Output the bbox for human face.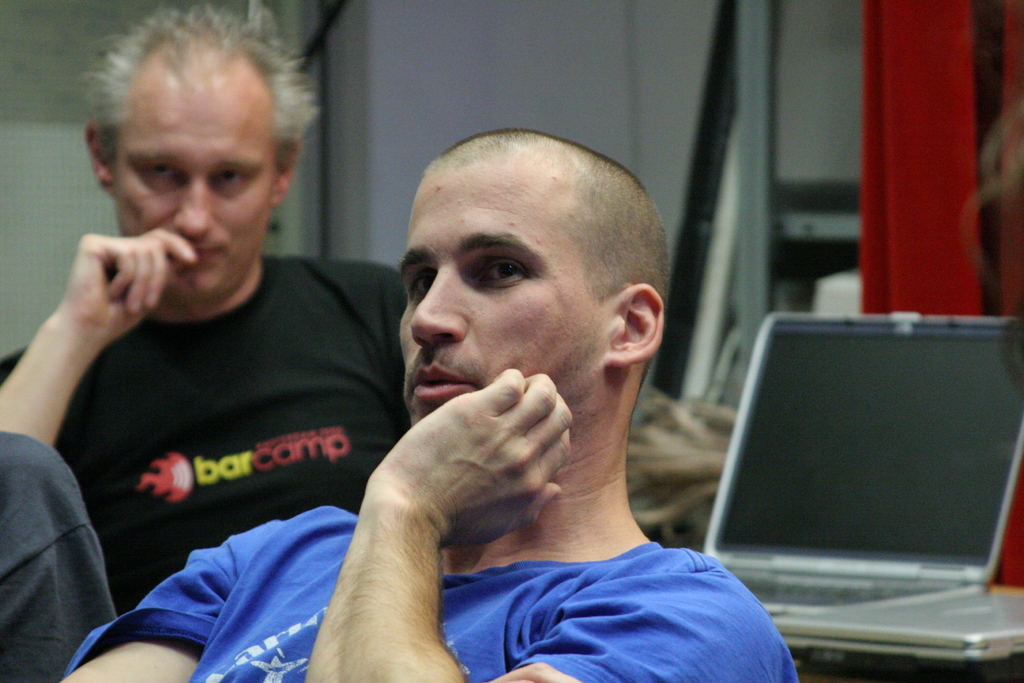
x1=396 y1=163 x2=614 y2=428.
